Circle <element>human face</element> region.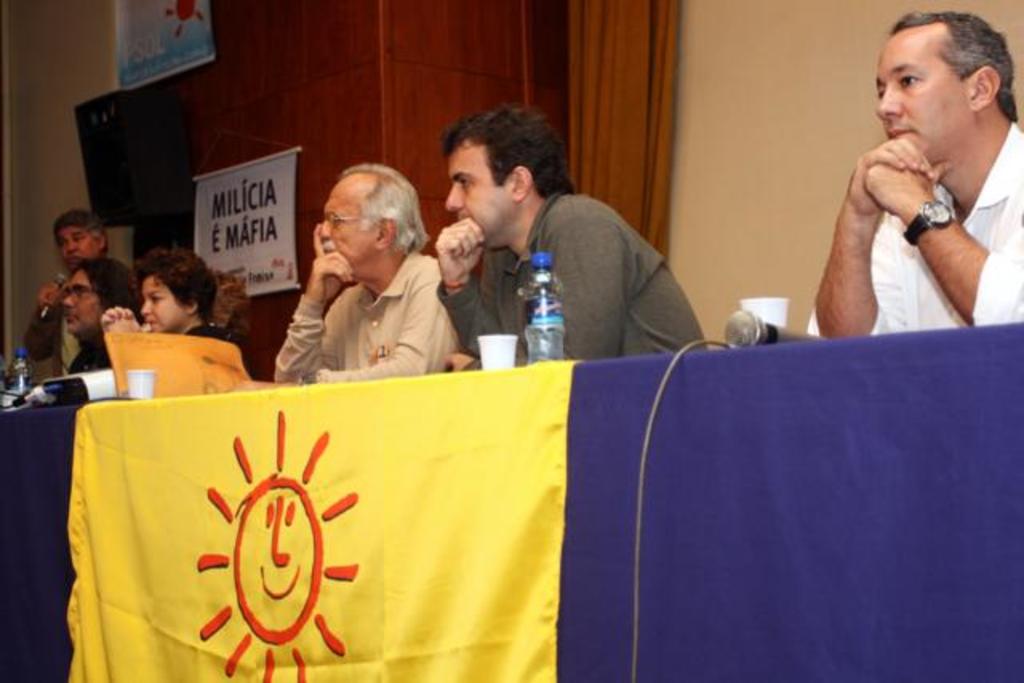
Region: region(64, 269, 99, 333).
